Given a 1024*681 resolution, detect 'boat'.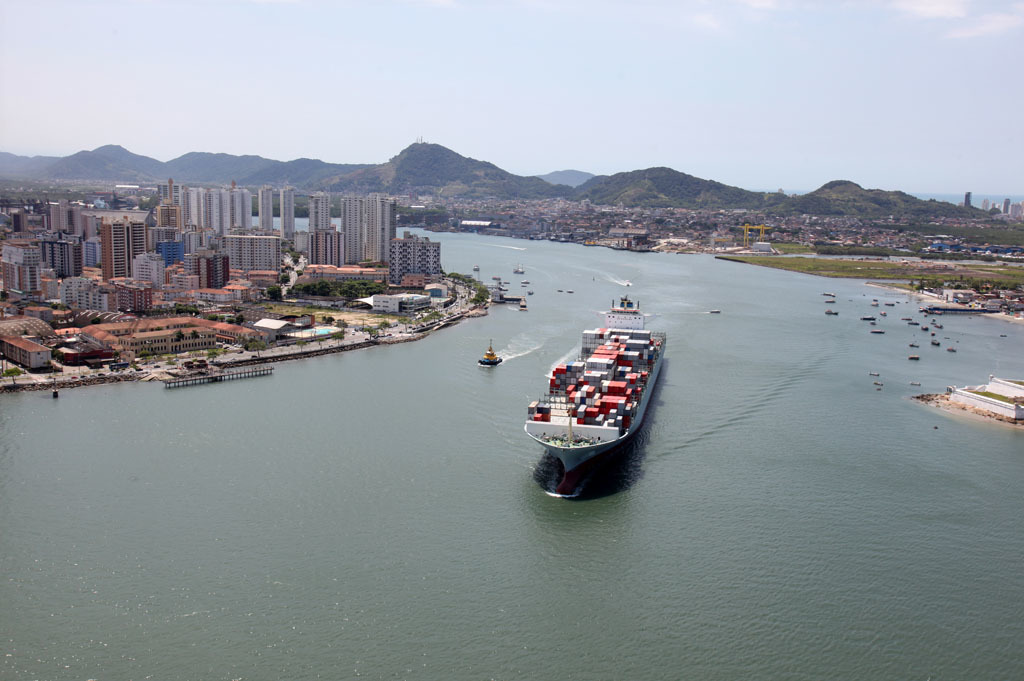
Rect(909, 356, 922, 357).
